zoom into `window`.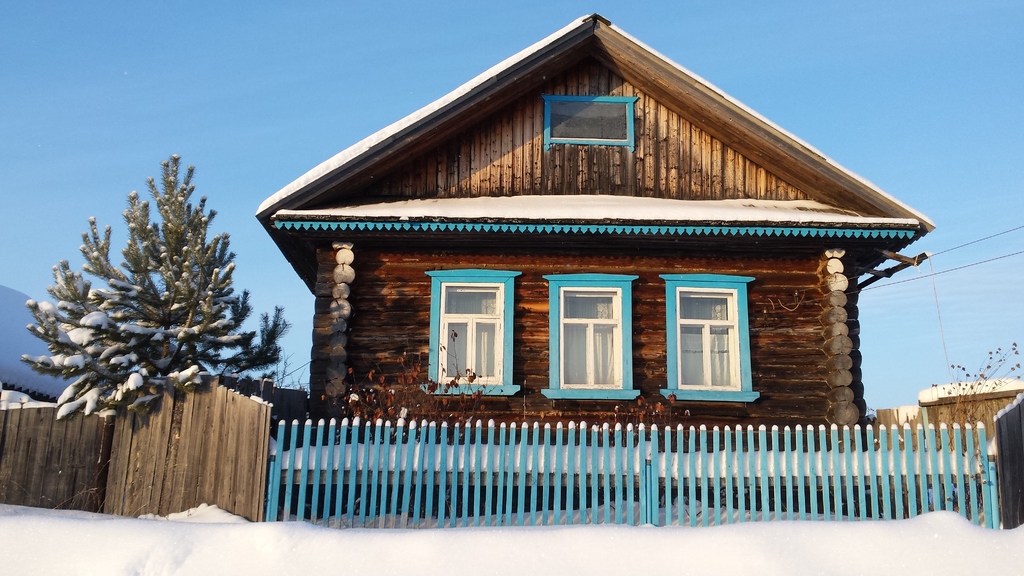
Zoom target: bbox(539, 273, 634, 400).
